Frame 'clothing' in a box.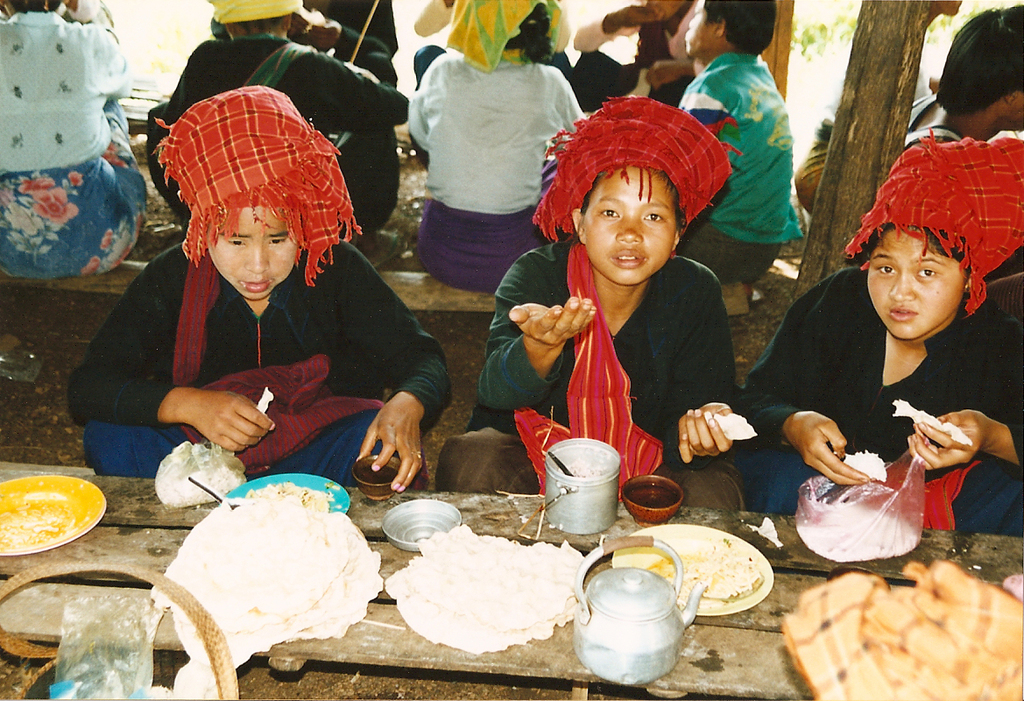
pyautogui.locateOnScreen(70, 408, 432, 483).
